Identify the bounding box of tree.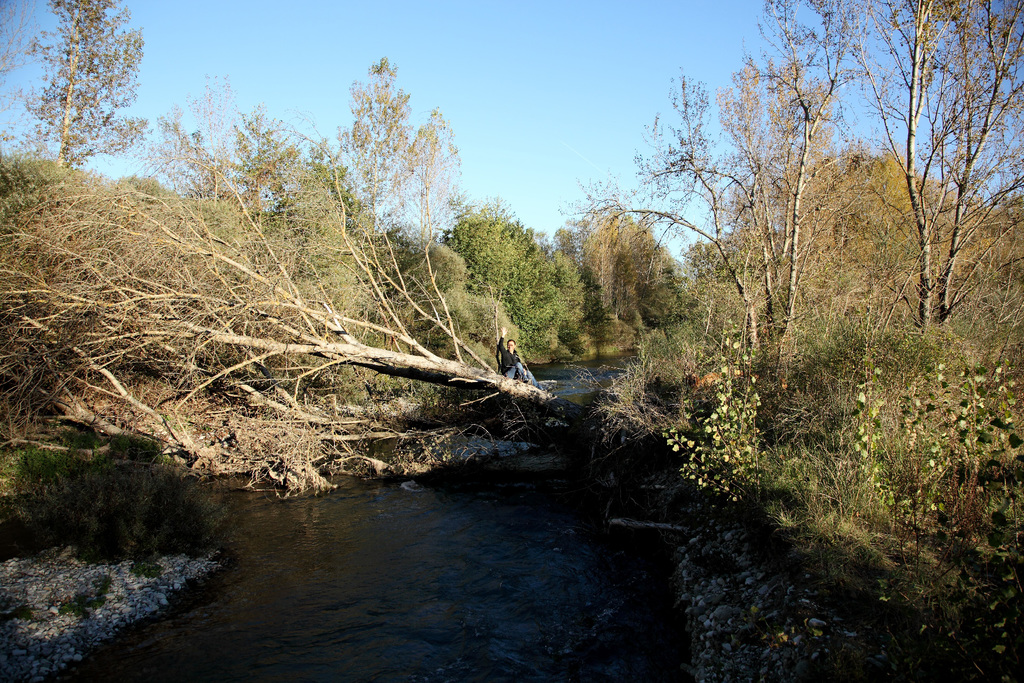
select_region(555, 191, 695, 361).
